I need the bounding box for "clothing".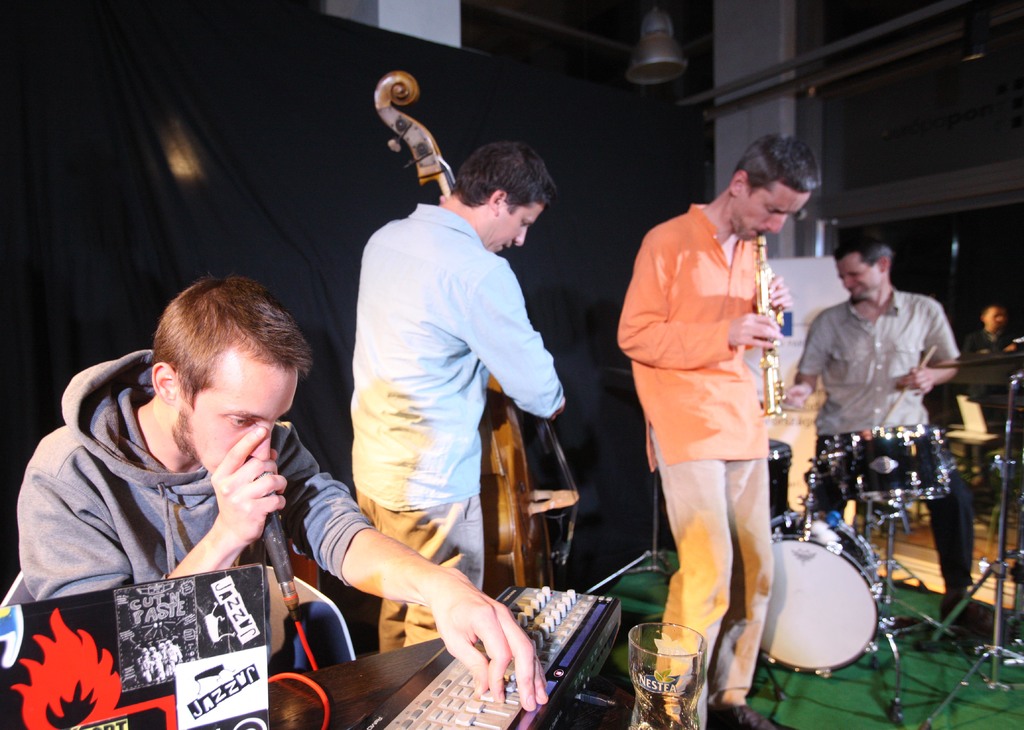
Here it is: bbox(618, 204, 760, 711).
